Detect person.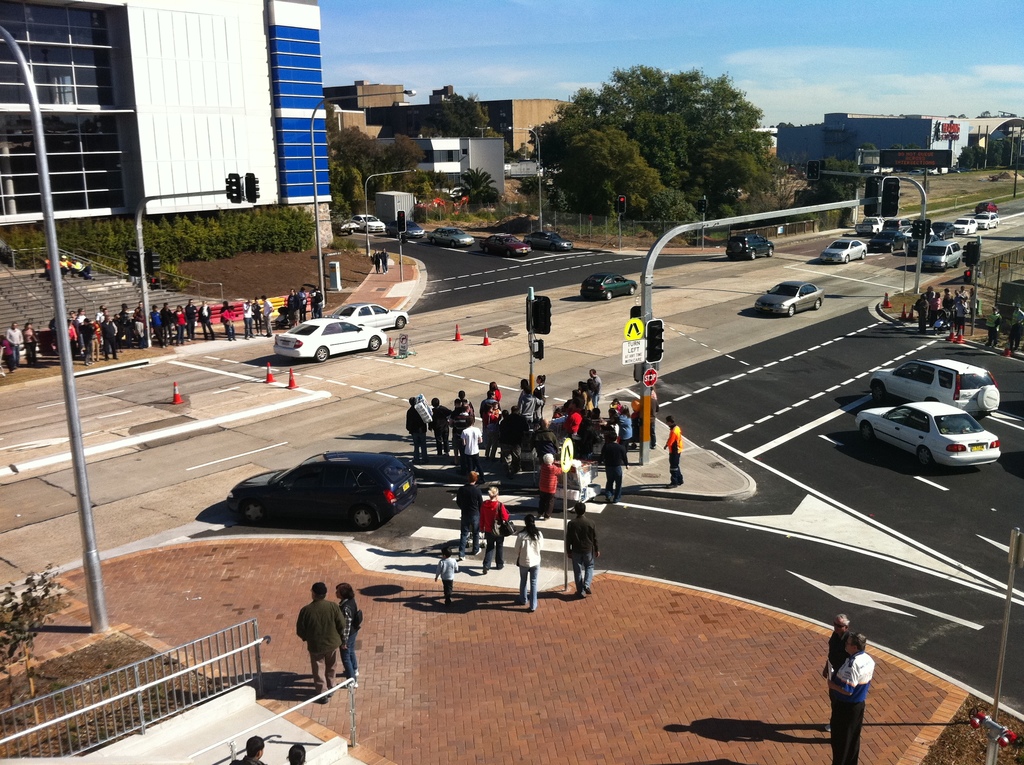
Detected at [377,251,390,276].
